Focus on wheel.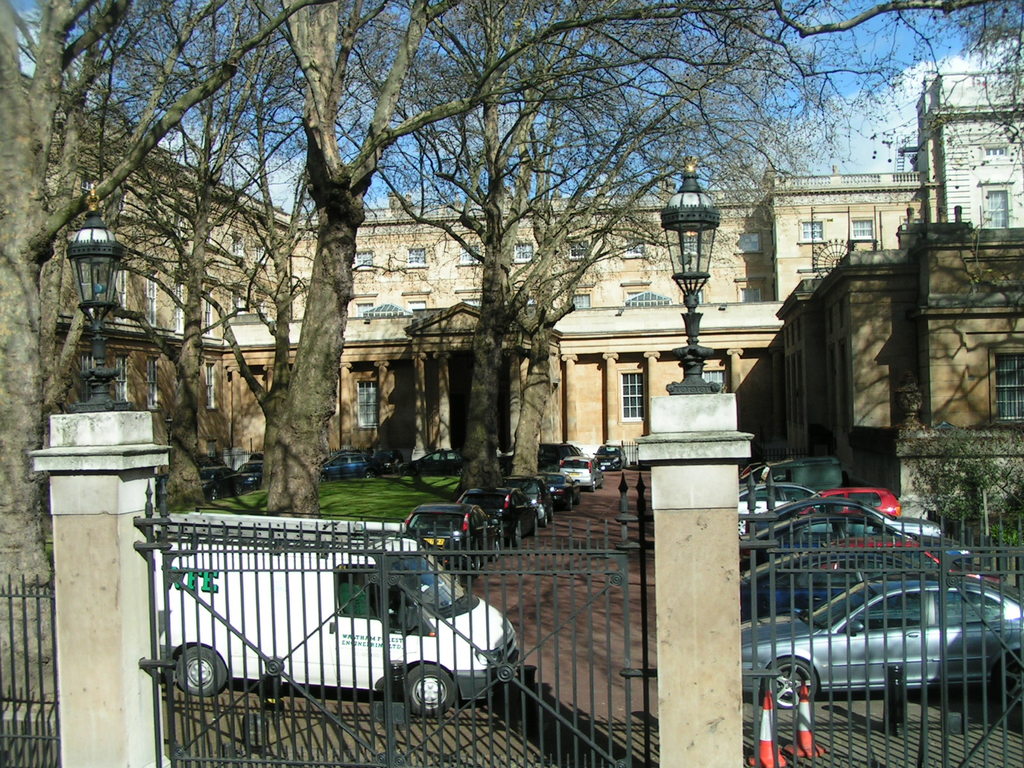
Focused at 541 512 550 527.
